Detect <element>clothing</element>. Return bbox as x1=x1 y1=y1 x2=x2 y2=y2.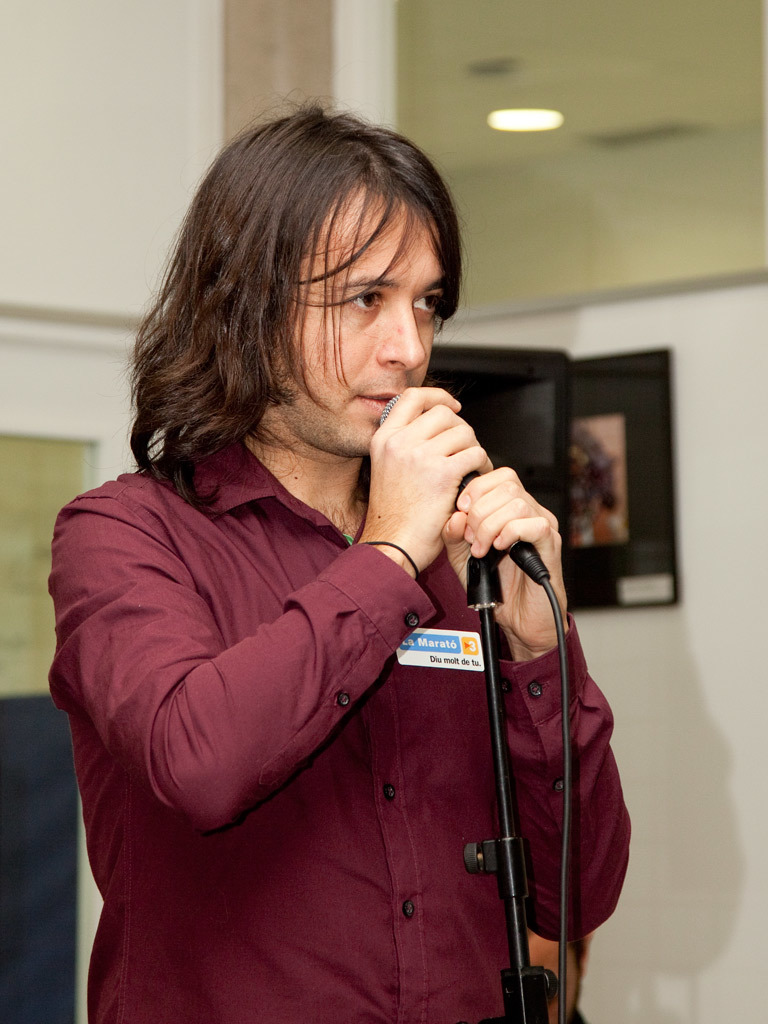
x1=76 y1=432 x2=608 y2=999.
